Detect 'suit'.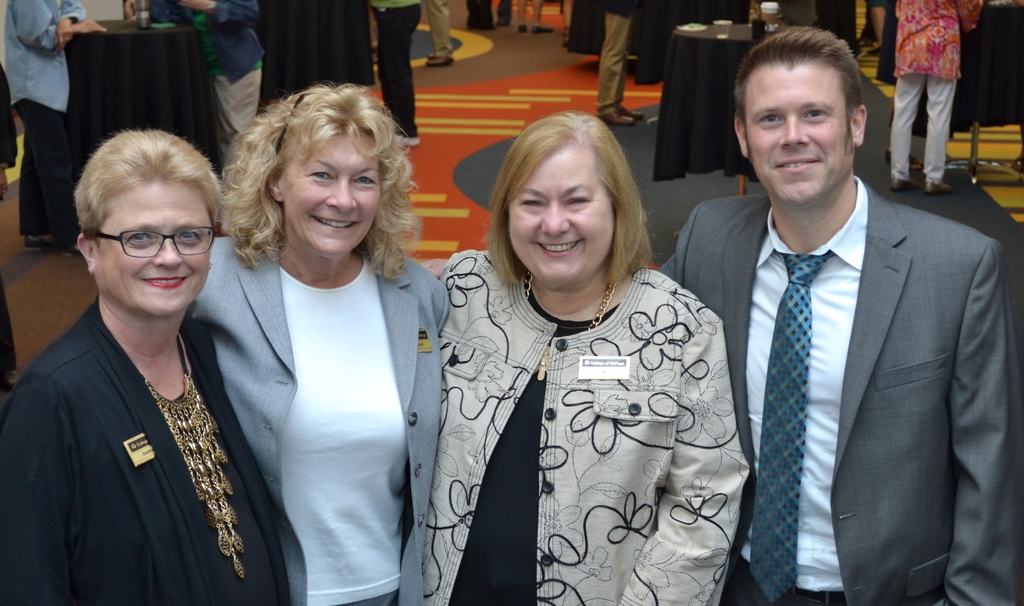
Detected at 191, 235, 452, 605.
